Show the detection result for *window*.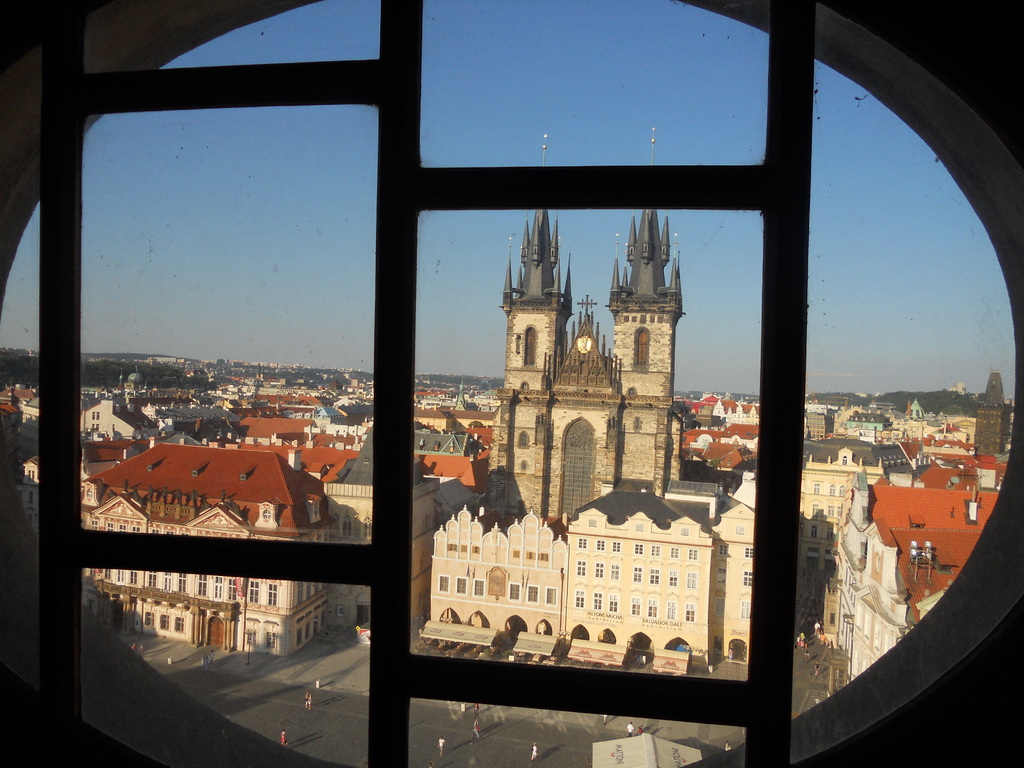
bbox(826, 506, 834, 518).
